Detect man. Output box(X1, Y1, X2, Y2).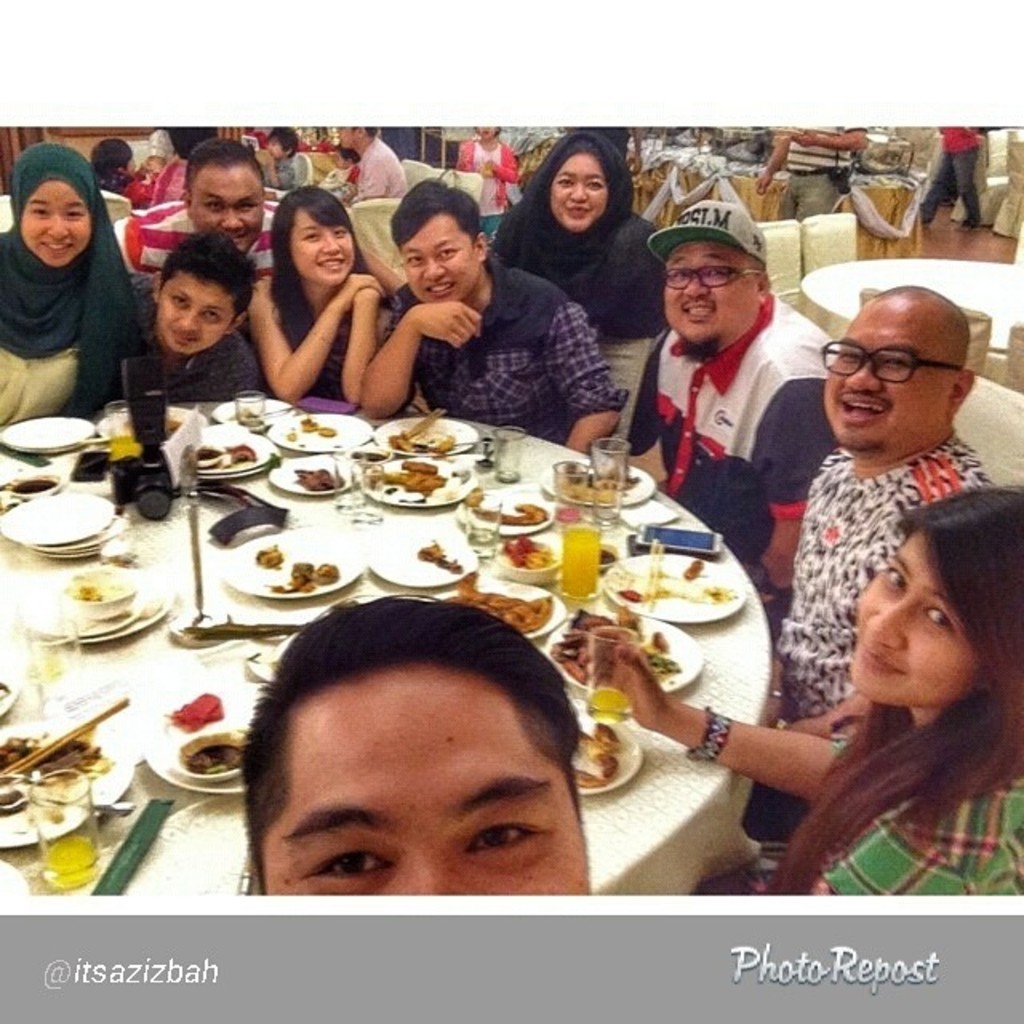
box(624, 198, 838, 606).
